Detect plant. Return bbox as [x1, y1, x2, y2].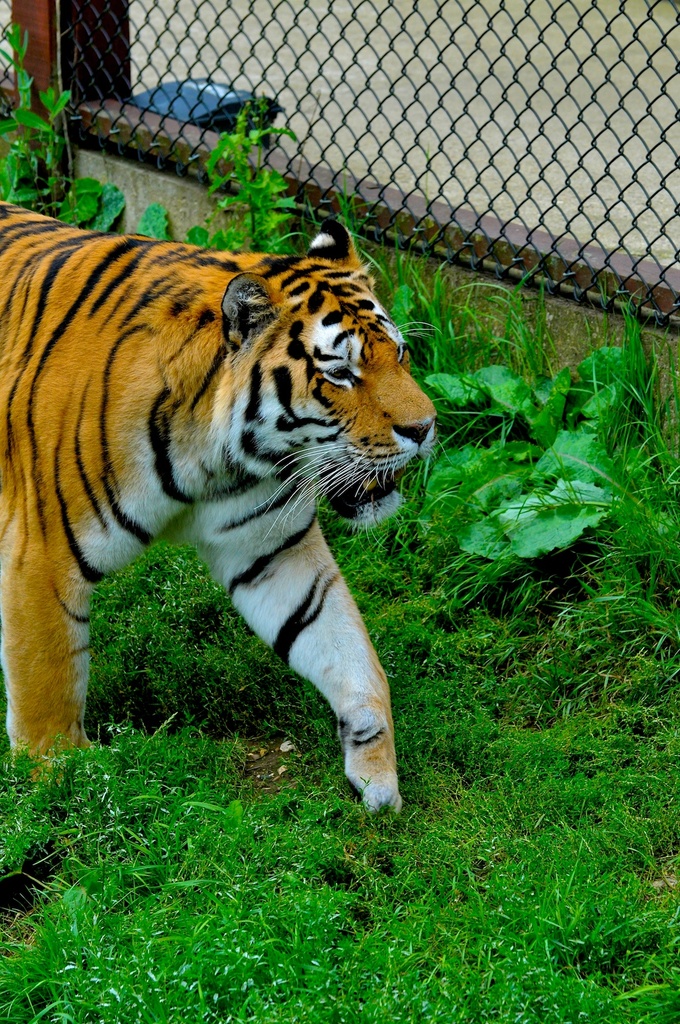
[0, 20, 78, 207].
